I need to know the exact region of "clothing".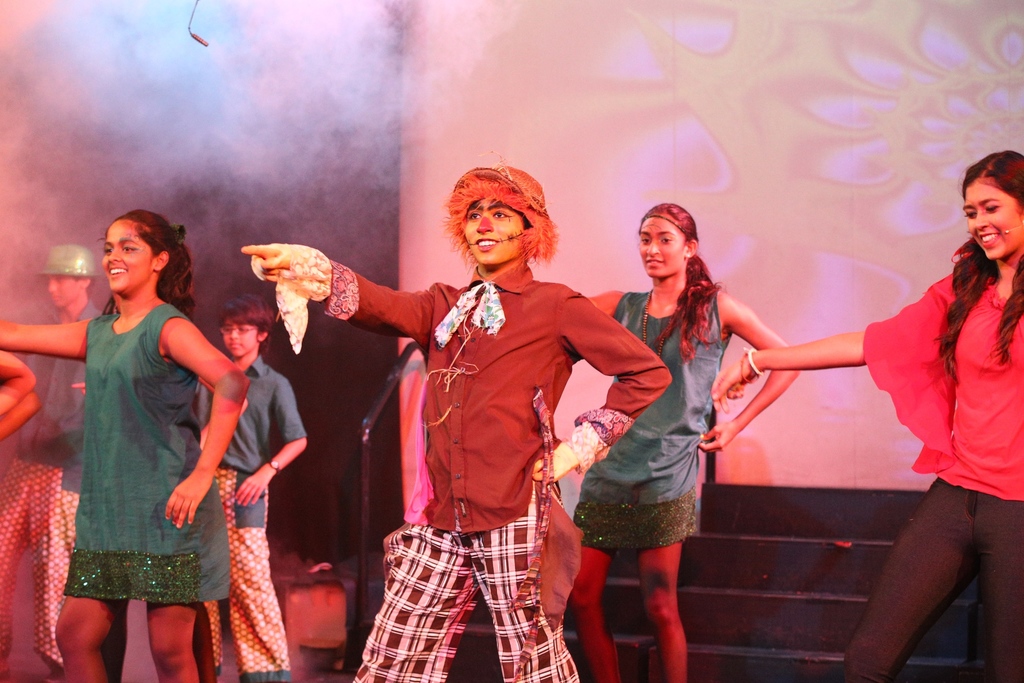
Region: Rect(192, 355, 308, 682).
